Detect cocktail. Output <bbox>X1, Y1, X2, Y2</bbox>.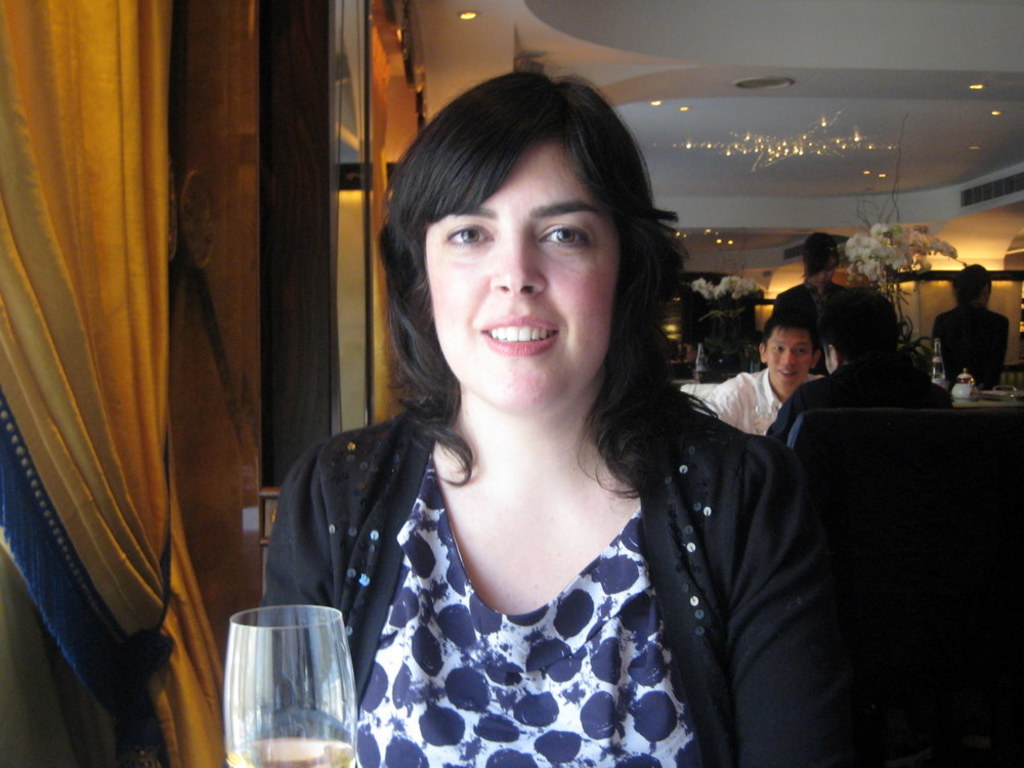
<bbox>224, 603, 358, 767</bbox>.
